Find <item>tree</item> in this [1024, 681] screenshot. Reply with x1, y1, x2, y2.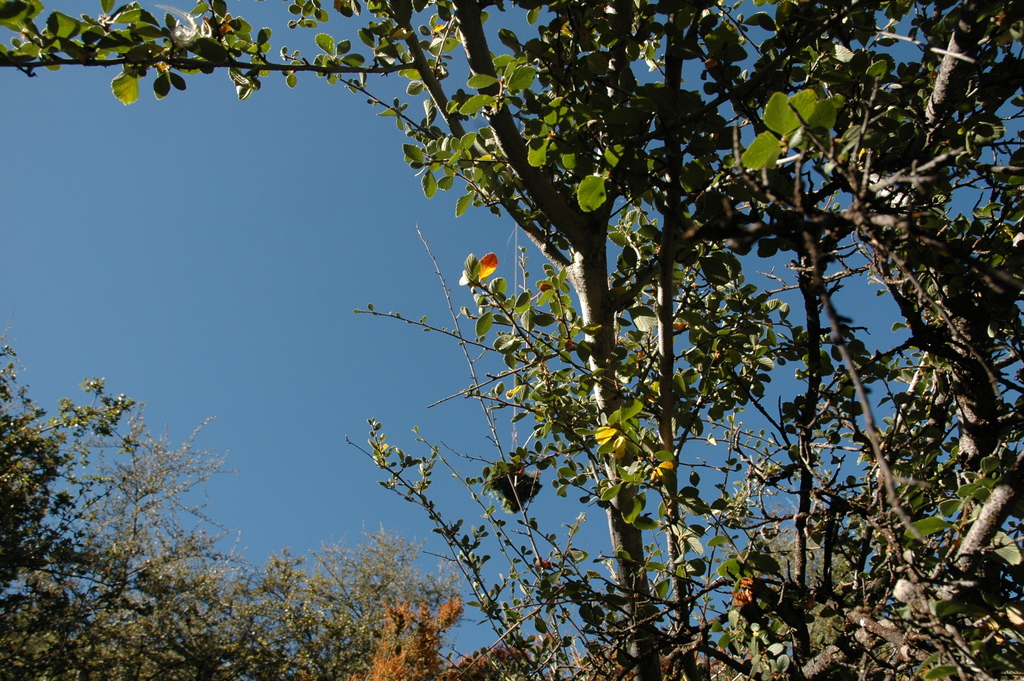
0, 0, 1021, 680.
